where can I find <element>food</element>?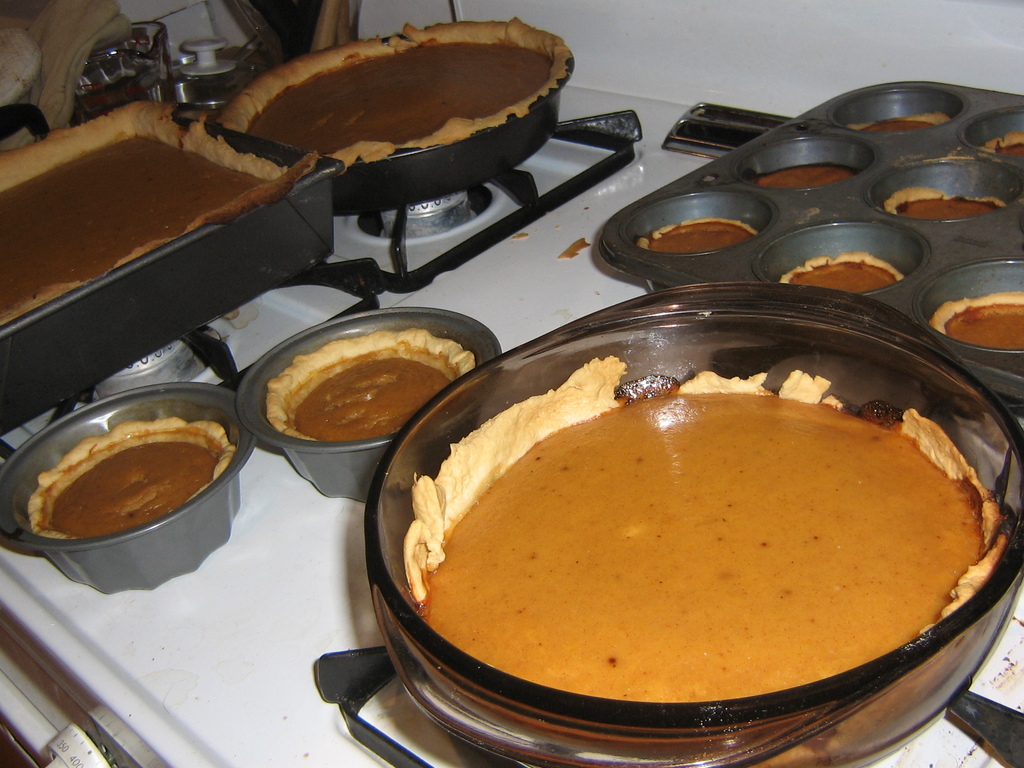
You can find it at [775, 254, 904, 292].
